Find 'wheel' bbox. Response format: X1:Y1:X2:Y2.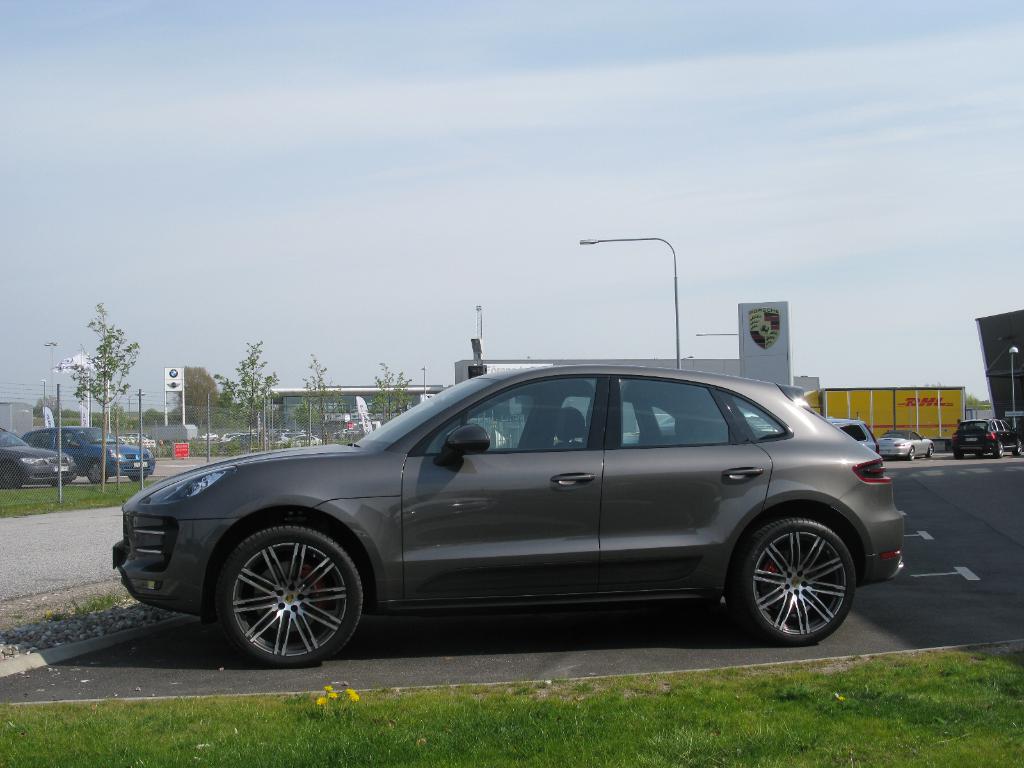
50:482:67:488.
